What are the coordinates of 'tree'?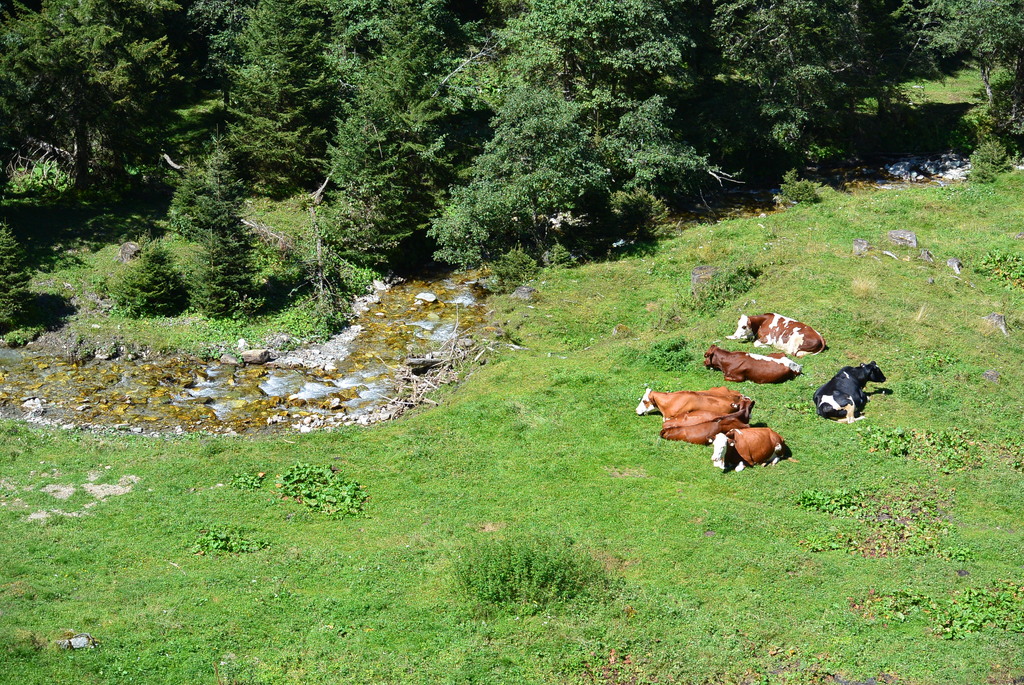
l=209, t=0, r=330, b=198.
